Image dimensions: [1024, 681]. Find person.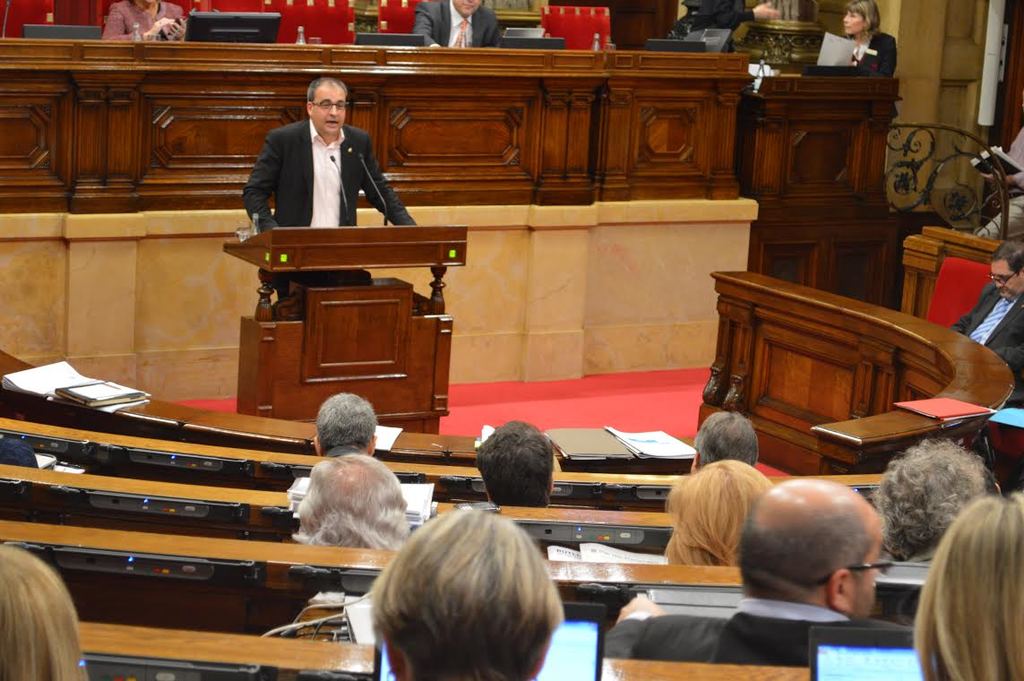
653,460,778,575.
